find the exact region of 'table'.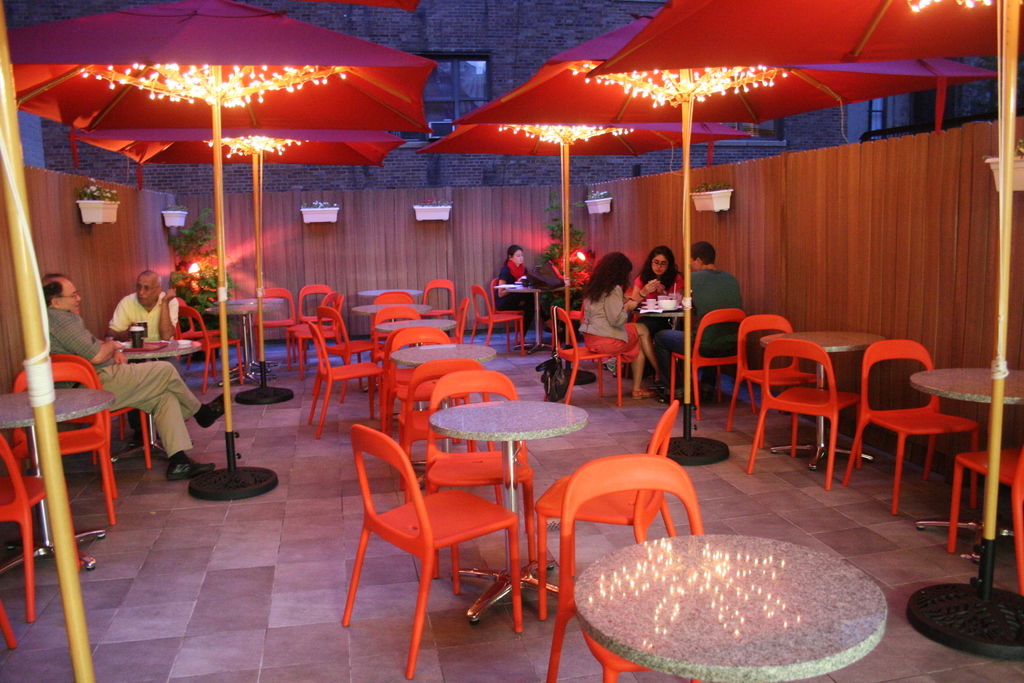
Exact region: 430, 399, 591, 617.
